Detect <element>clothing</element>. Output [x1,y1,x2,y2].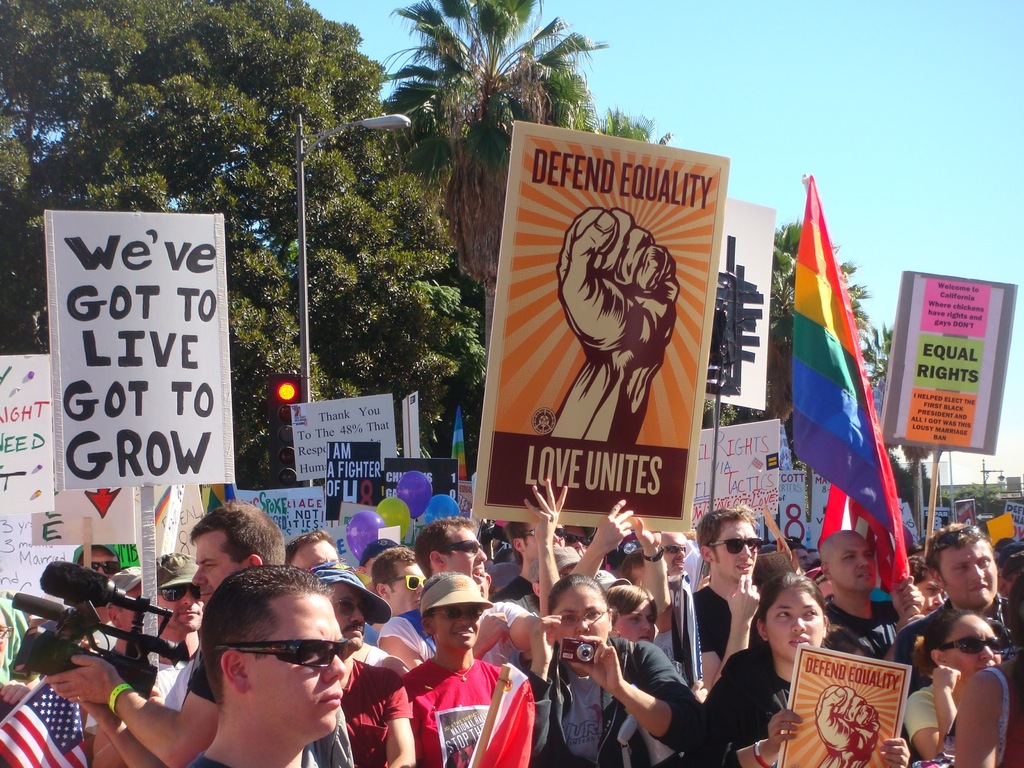
[659,539,717,592].
